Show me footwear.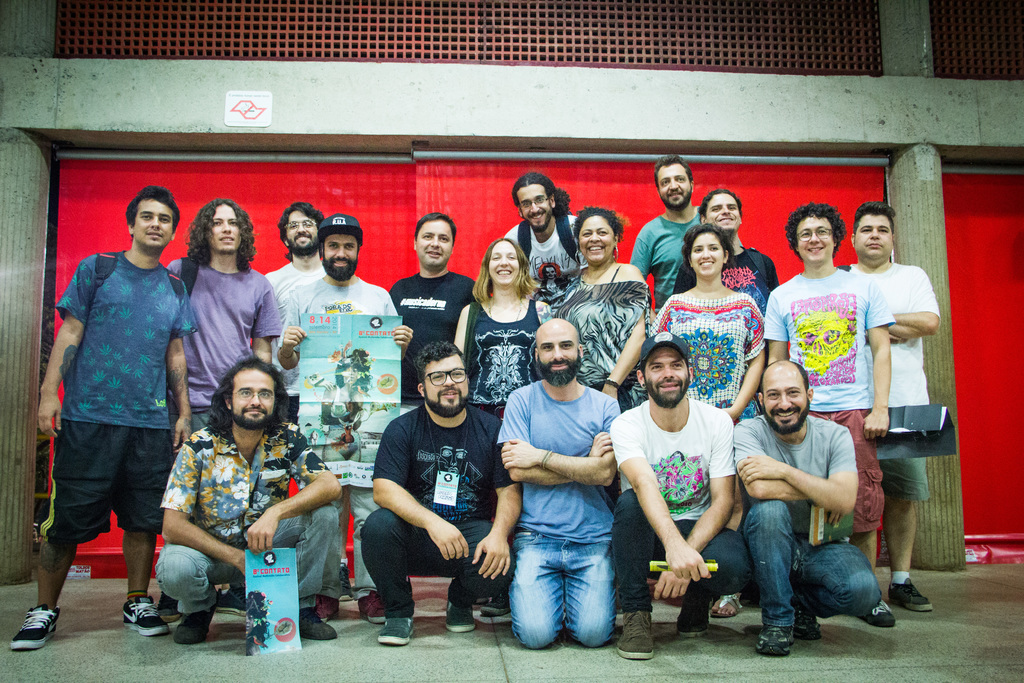
footwear is here: detection(172, 608, 211, 646).
